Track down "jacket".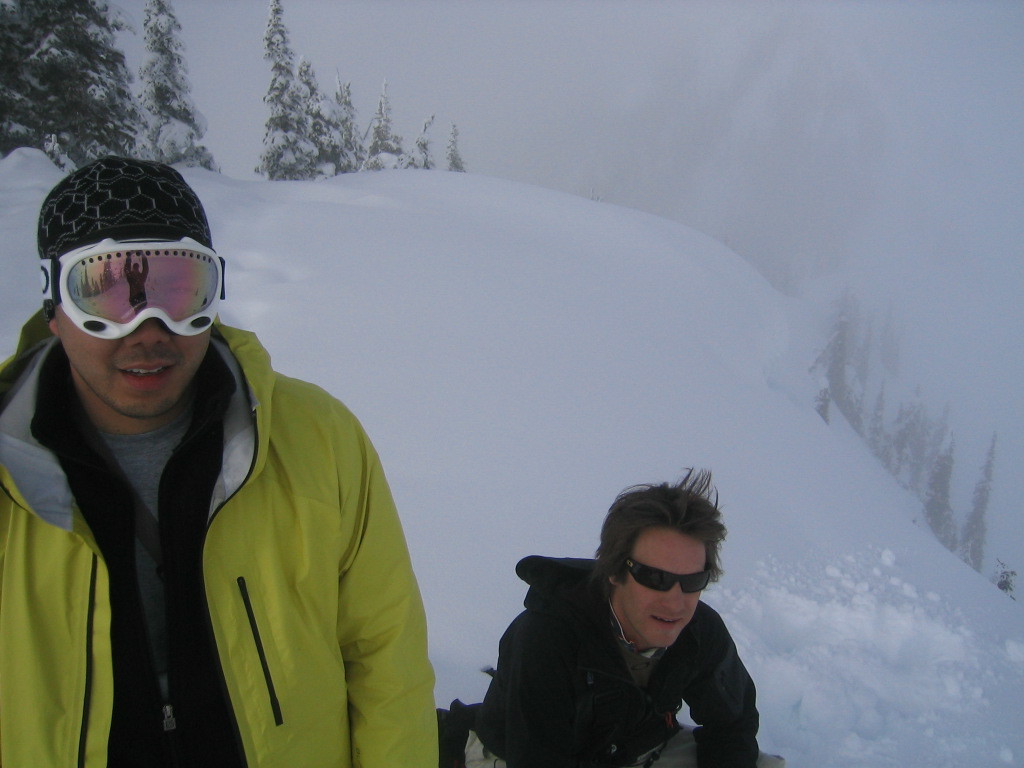
Tracked to <region>0, 265, 441, 759</region>.
